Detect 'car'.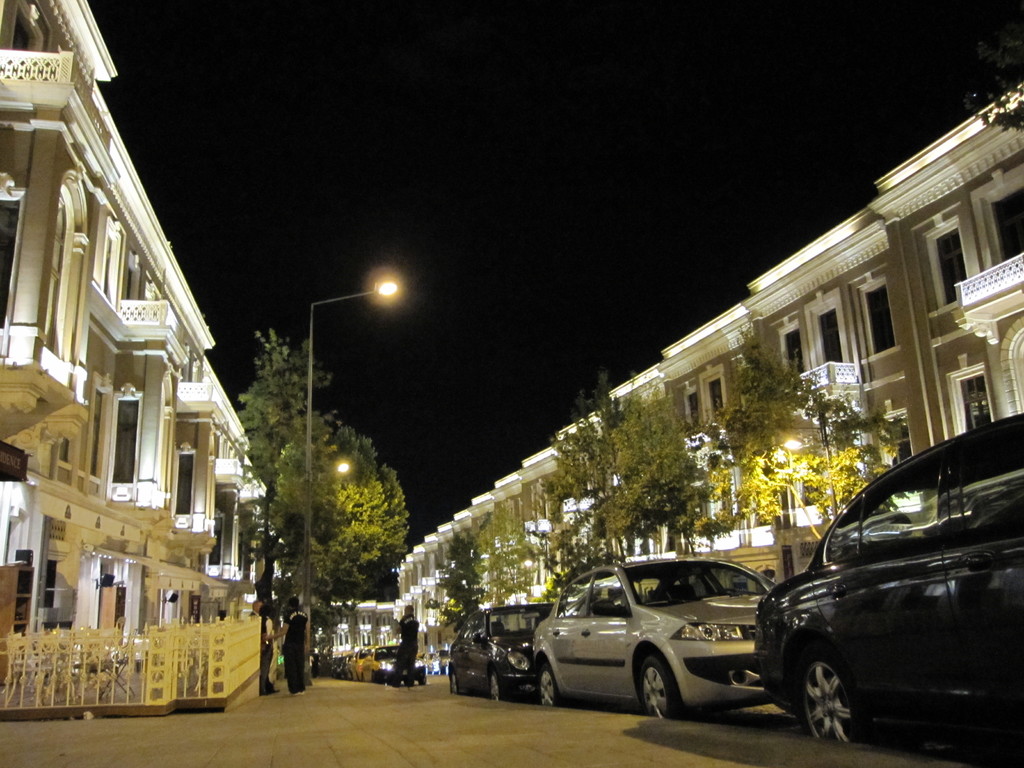
Detected at rect(444, 600, 547, 694).
